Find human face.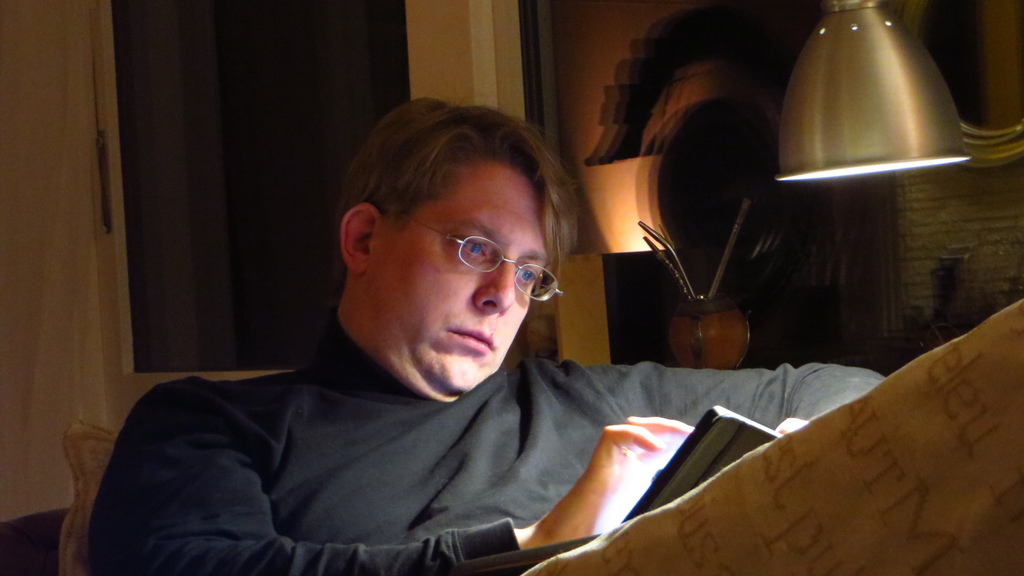
<box>365,158,554,390</box>.
